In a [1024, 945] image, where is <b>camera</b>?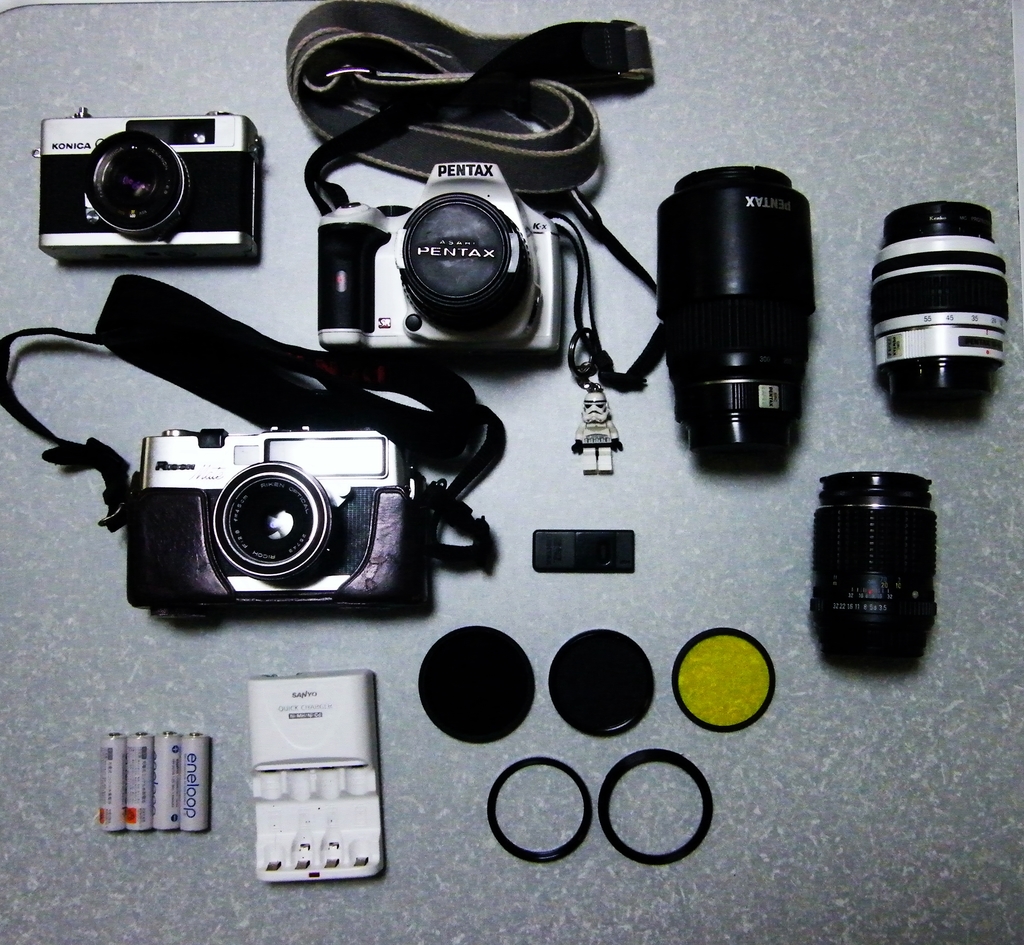
rect(653, 163, 817, 467).
